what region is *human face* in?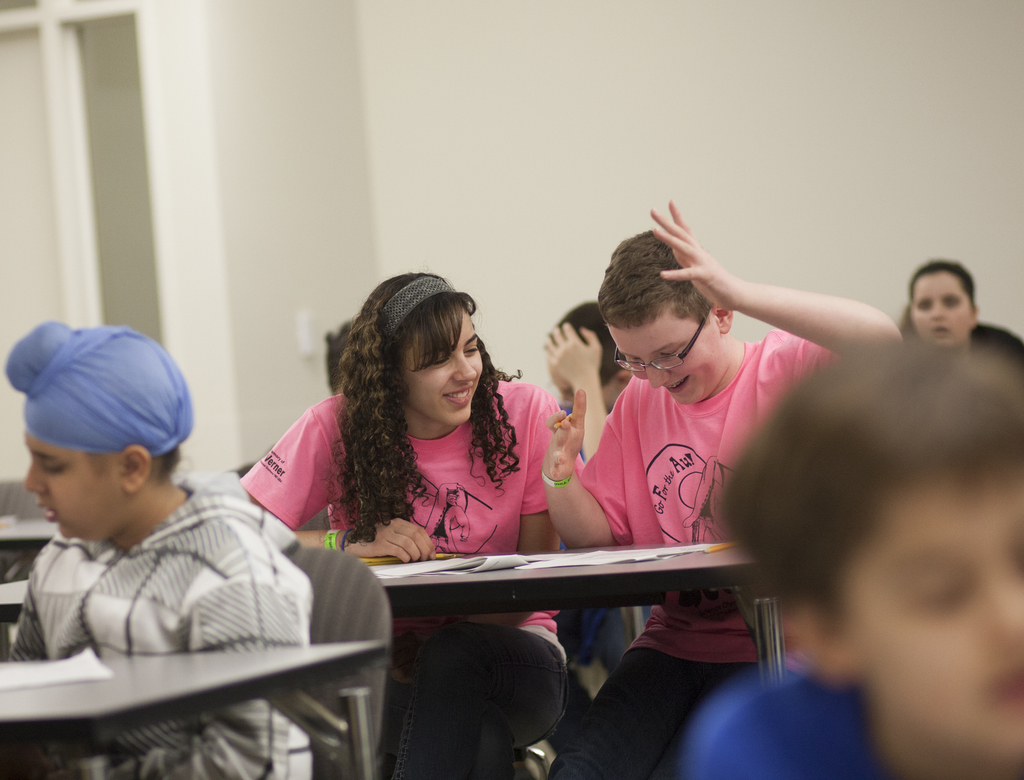
<bbox>607, 302, 721, 405</bbox>.
